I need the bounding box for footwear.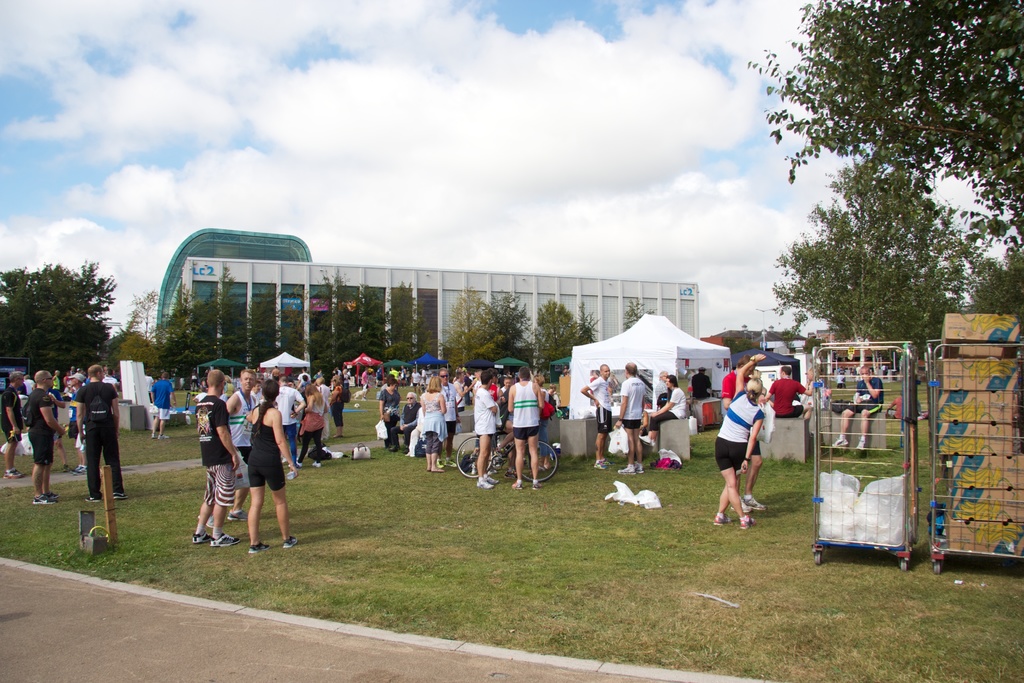
Here it is: box=[484, 476, 499, 484].
